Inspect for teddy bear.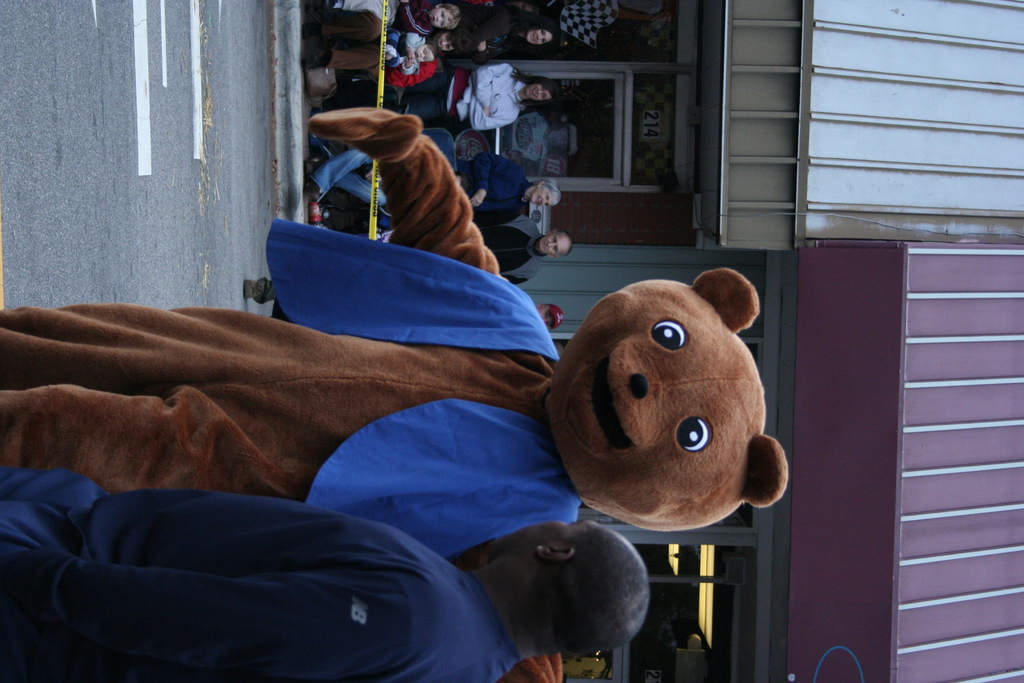
Inspection: (2, 103, 792, 534).
